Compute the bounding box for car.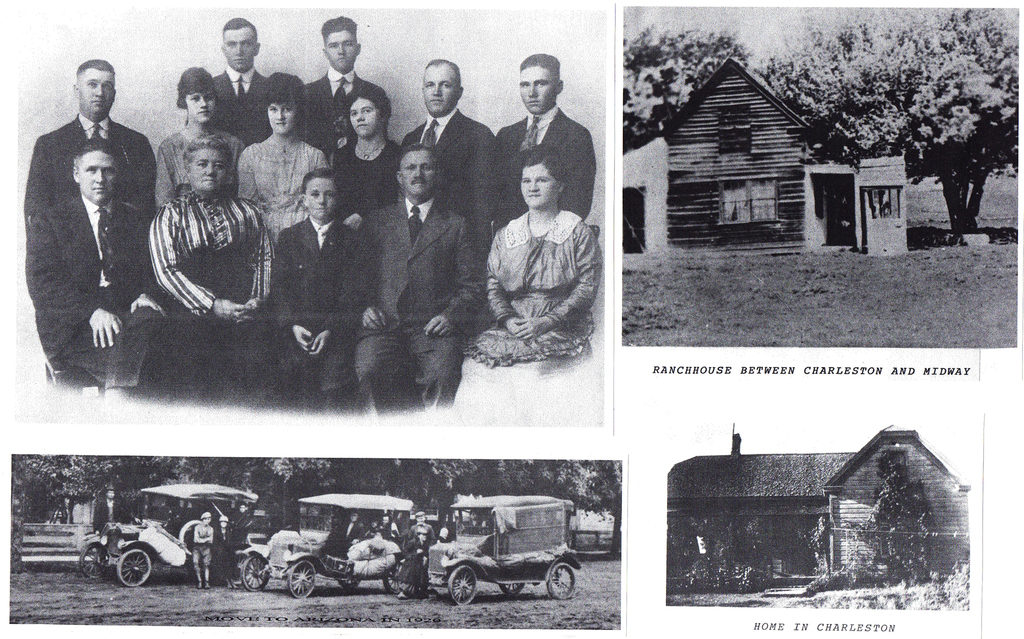
x1=77 y1=482 x2=257 y2=588.
